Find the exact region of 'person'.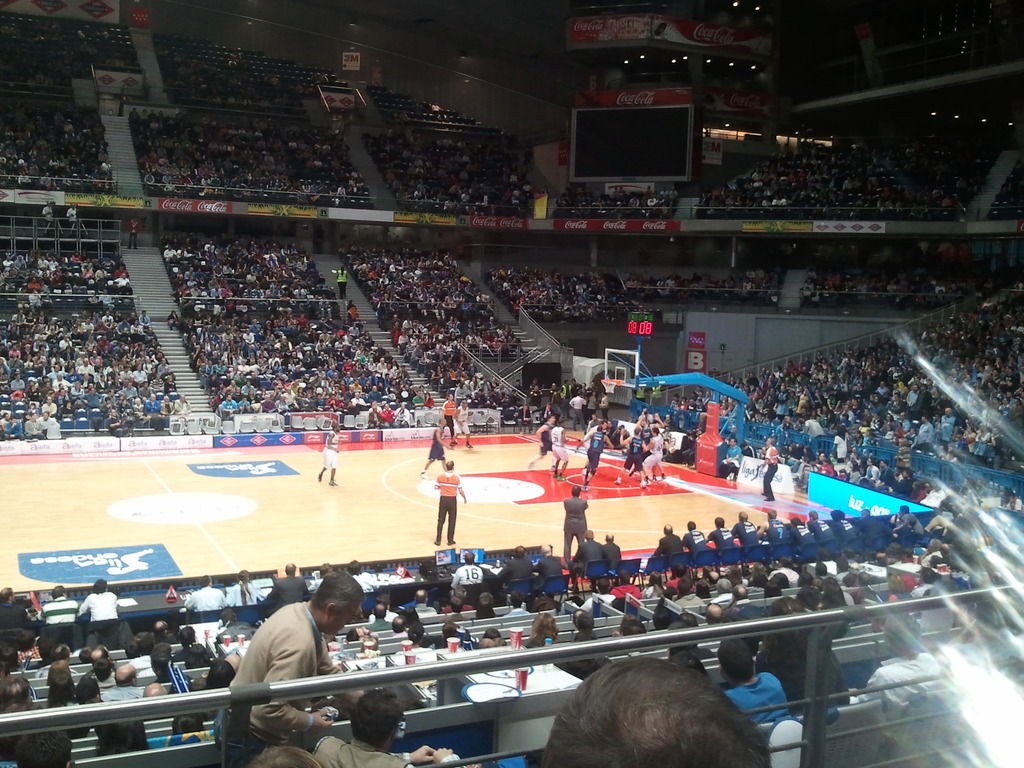
Exact region: l=452, t=399, r=477, b=451.
